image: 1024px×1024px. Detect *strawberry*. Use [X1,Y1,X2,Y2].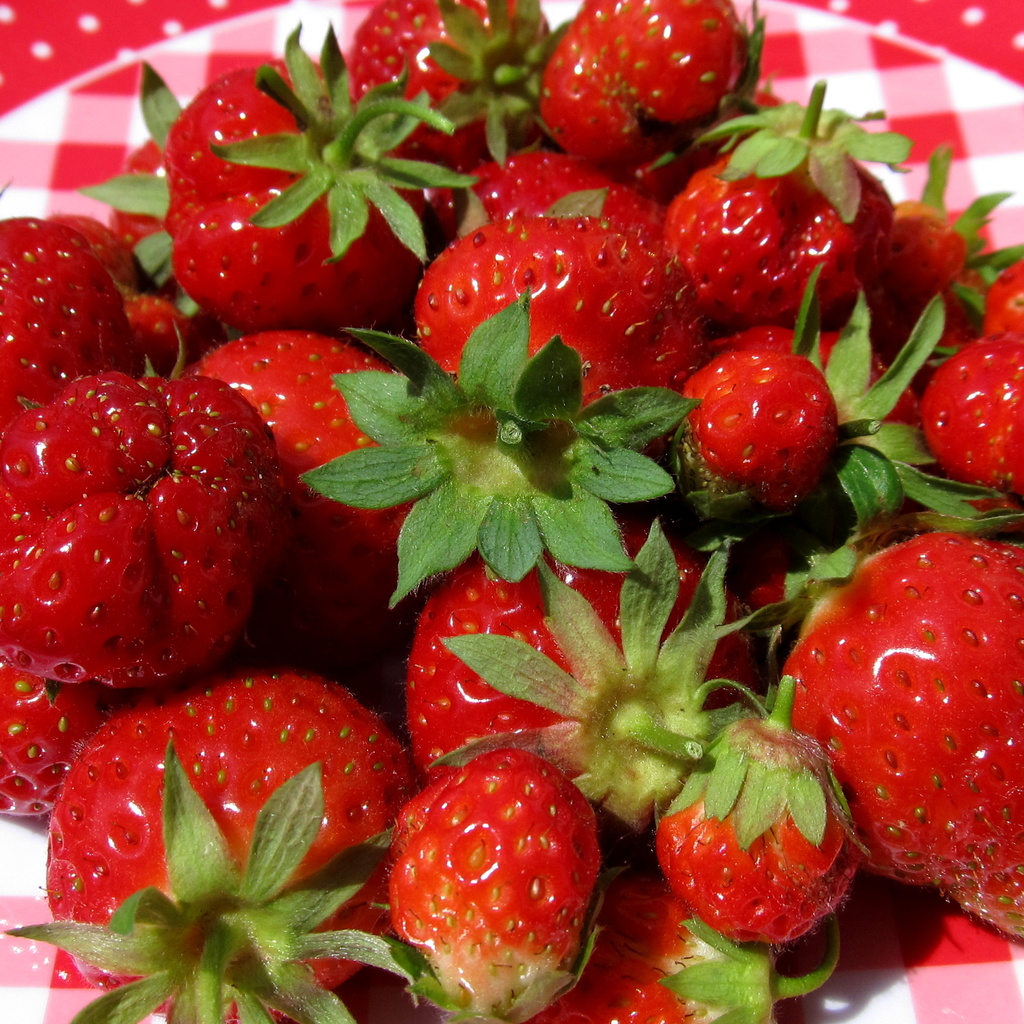
[870,150,1020,394].
